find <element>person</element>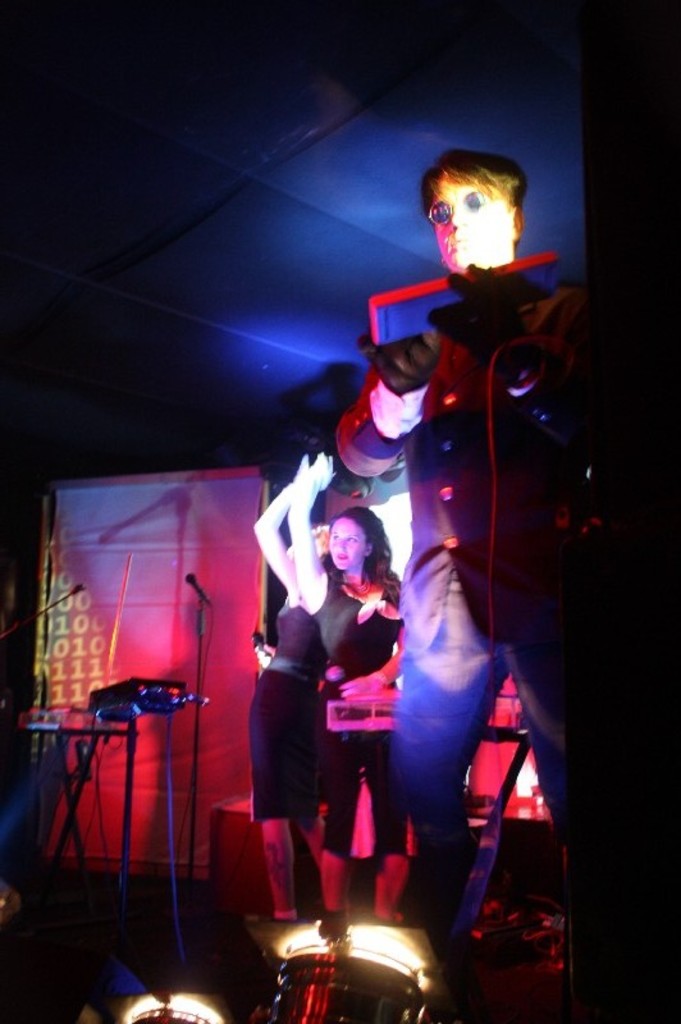
<region>287, 445, 403, 919</region>
